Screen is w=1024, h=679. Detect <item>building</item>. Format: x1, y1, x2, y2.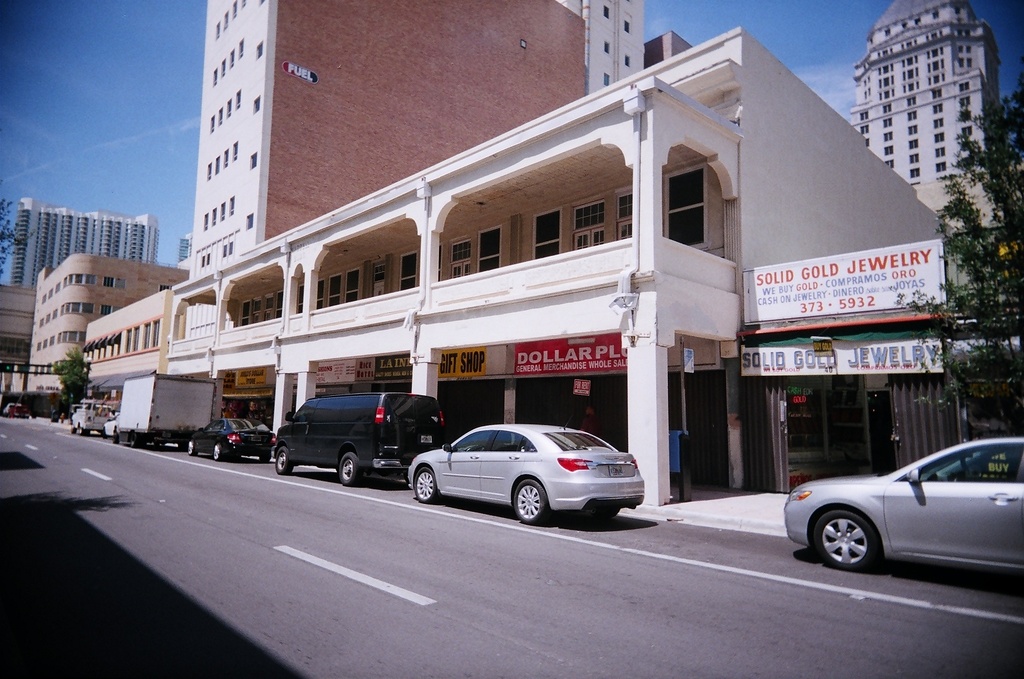
10, 200, 159, 287.
